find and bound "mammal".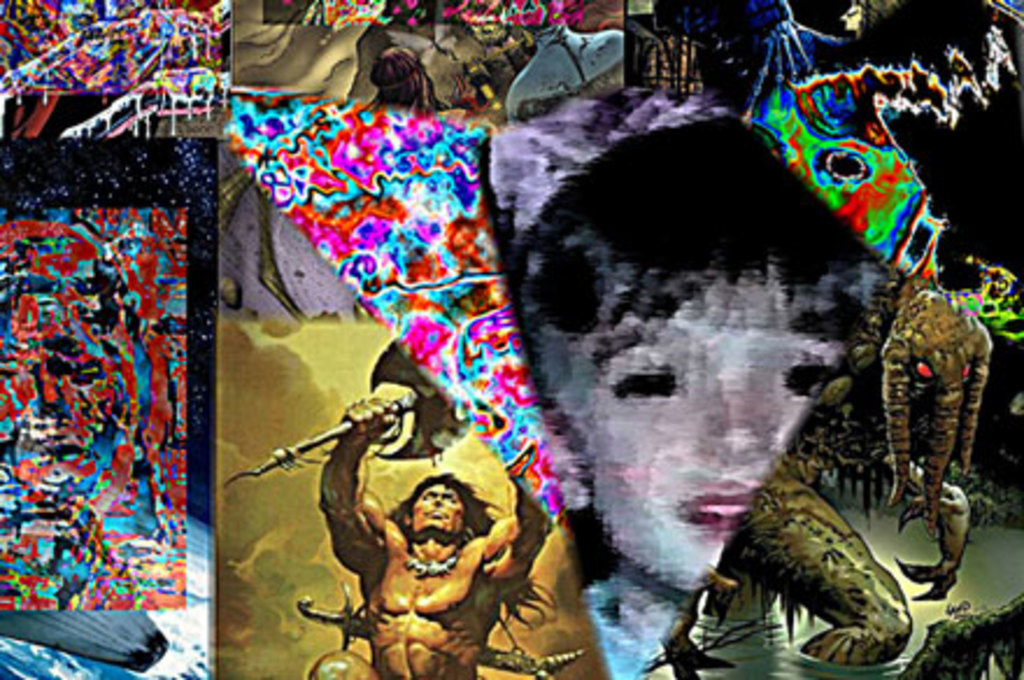
Bound: [449,65,987,650].
